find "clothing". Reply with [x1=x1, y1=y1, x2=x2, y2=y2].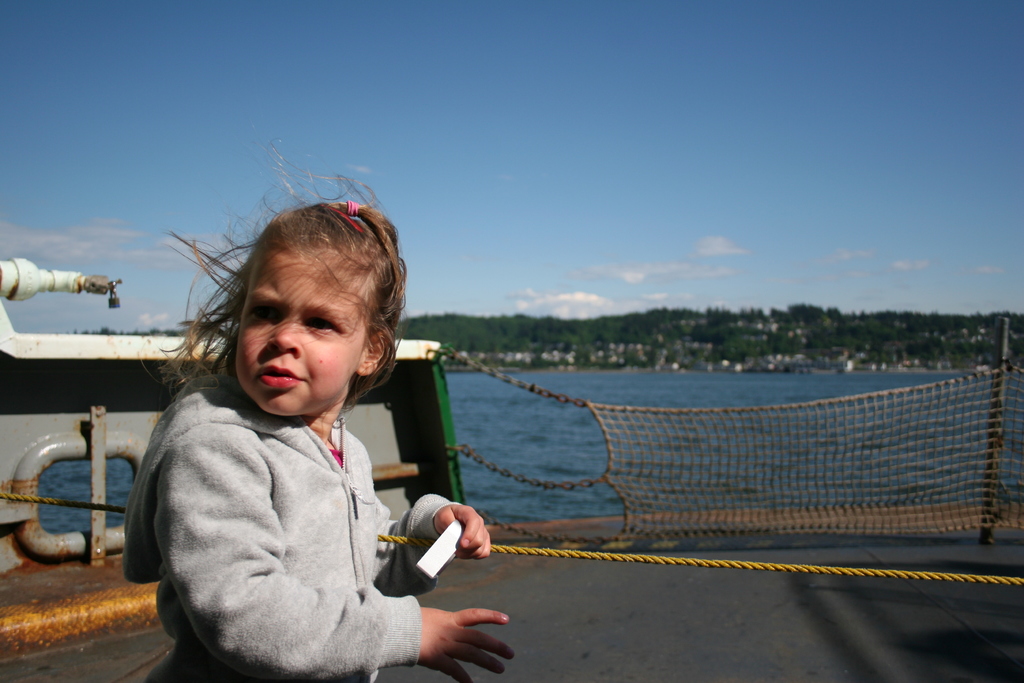
[x1=161, y1=393, x2=463, y2=675].
